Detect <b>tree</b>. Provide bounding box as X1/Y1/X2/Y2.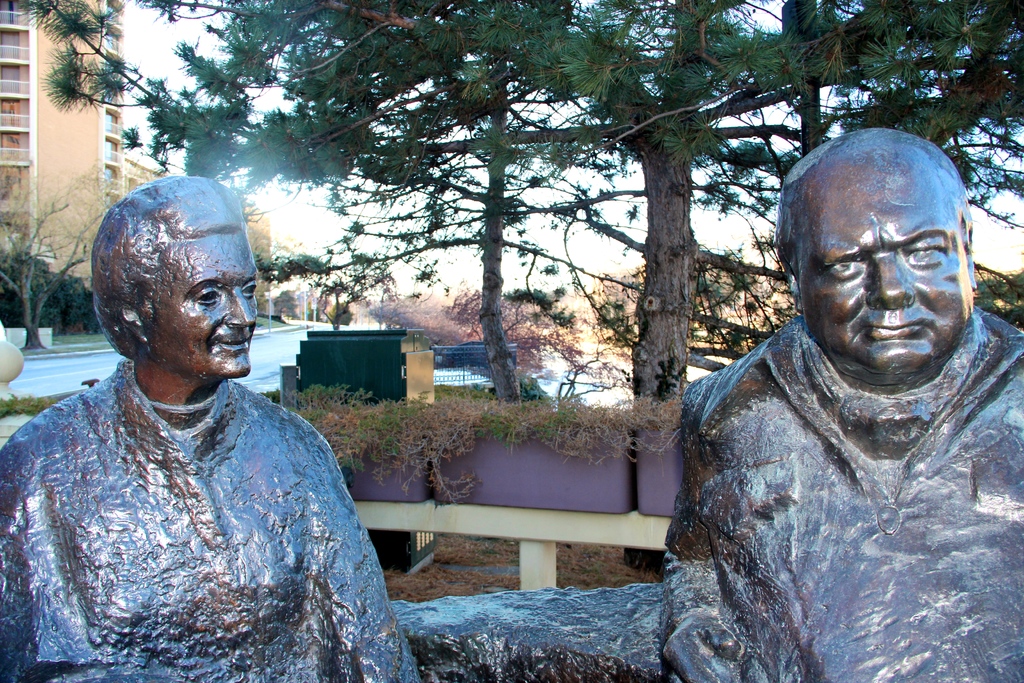
0/157/127/349.
